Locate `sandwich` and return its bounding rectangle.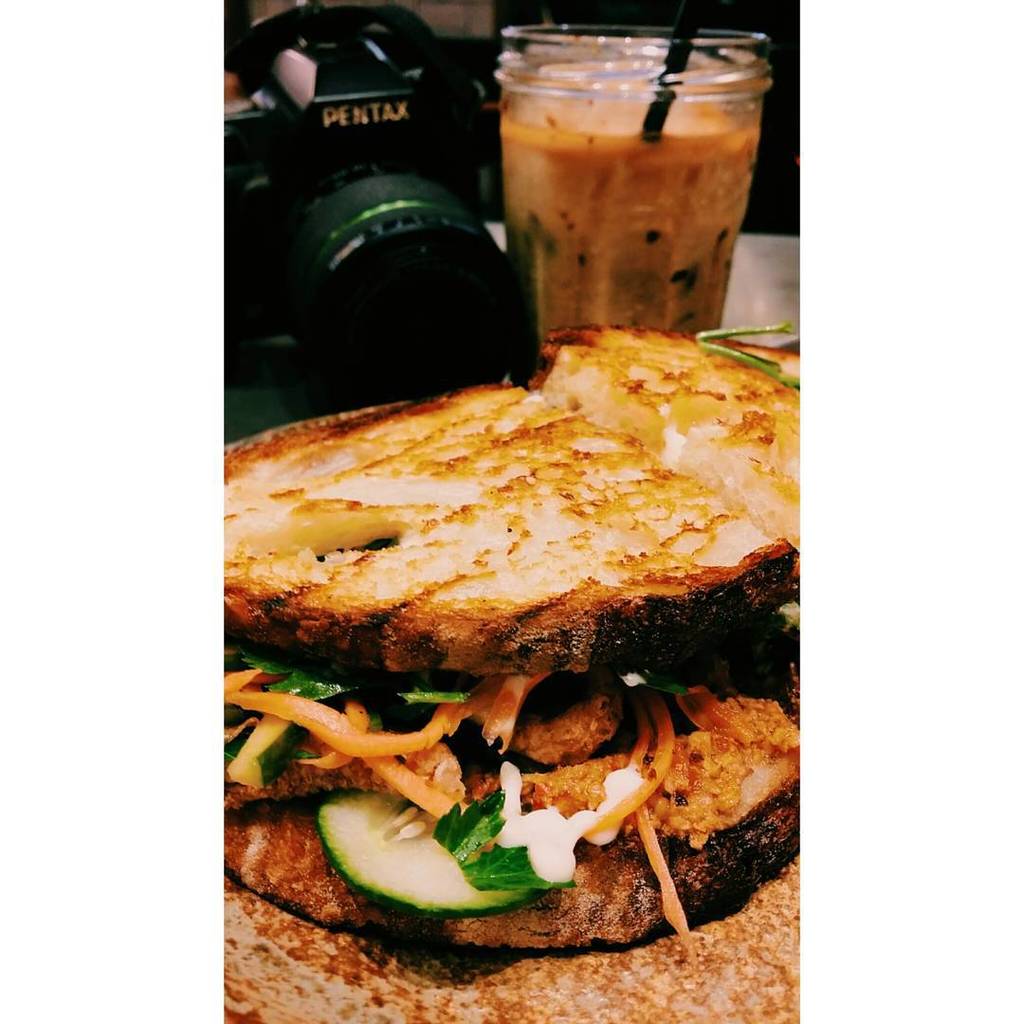
[220, 322, 798, 1022].
